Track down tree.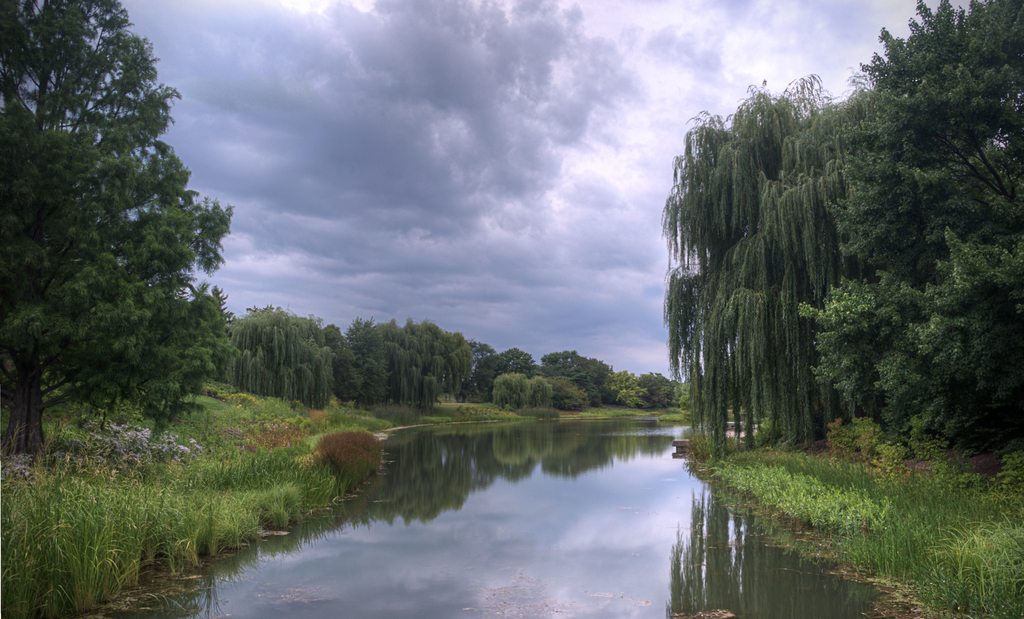
Tracked to bbox=(360, 319, 388, 400).
